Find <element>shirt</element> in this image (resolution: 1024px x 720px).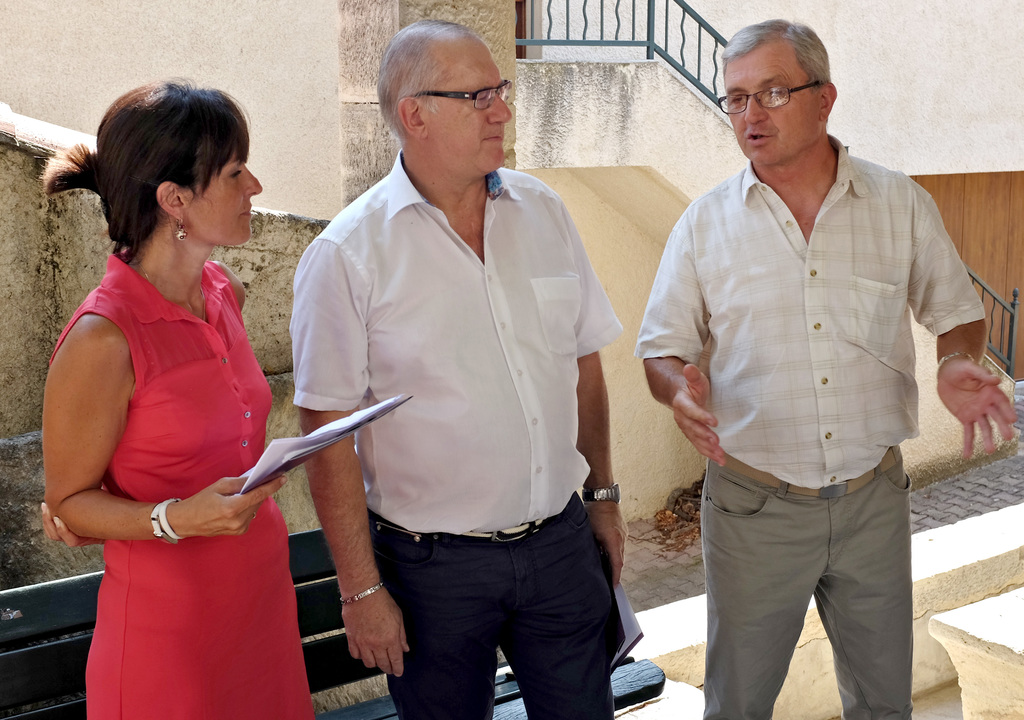
285/147/629/534.
